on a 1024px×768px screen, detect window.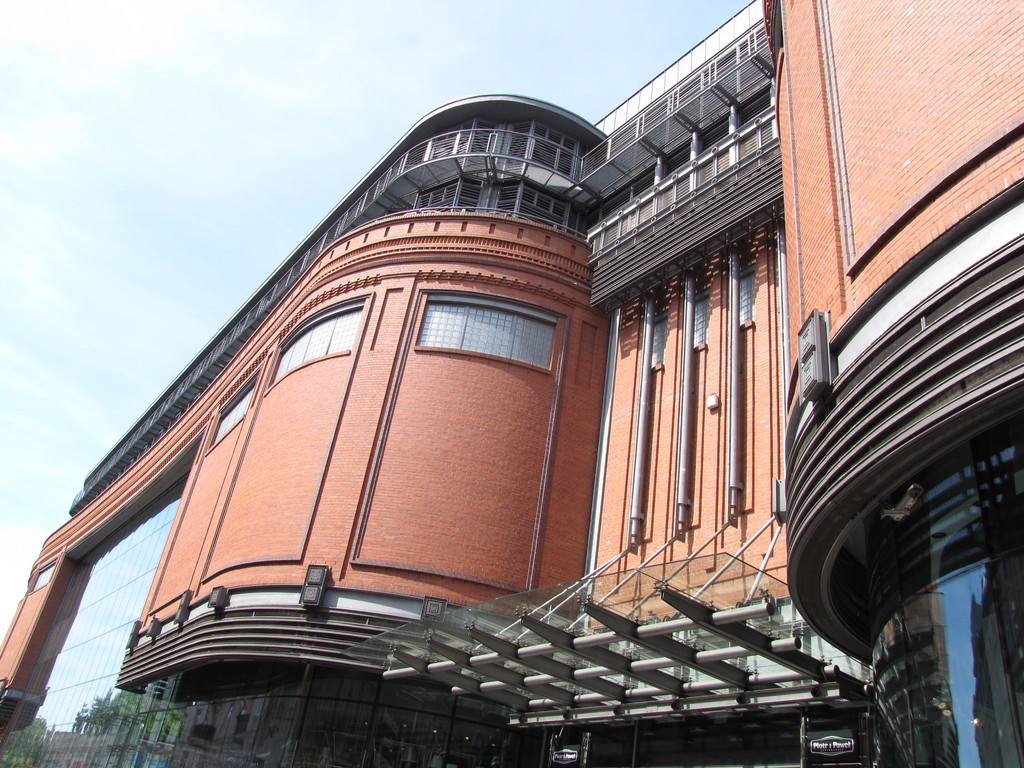
267/298/362/388.
